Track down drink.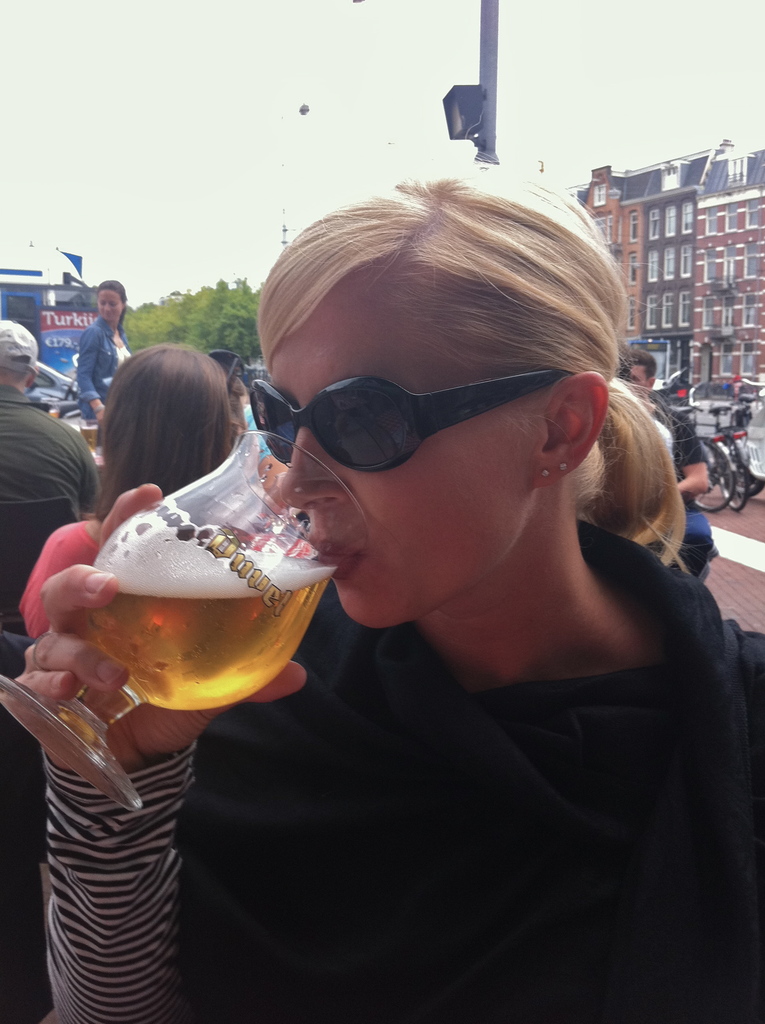
Tracked to {"left": 0, "top": 431, "right": 369, "bottom": 810}.
